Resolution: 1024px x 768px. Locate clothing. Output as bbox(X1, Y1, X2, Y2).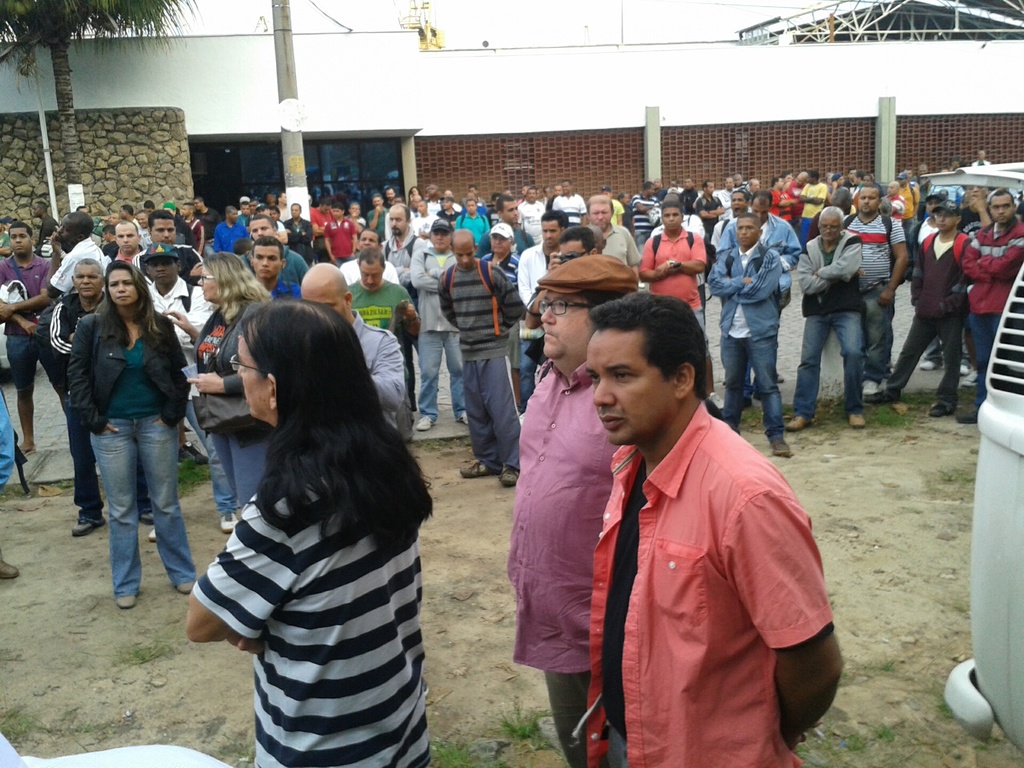
bbox(962, 220, 1023, 404).
